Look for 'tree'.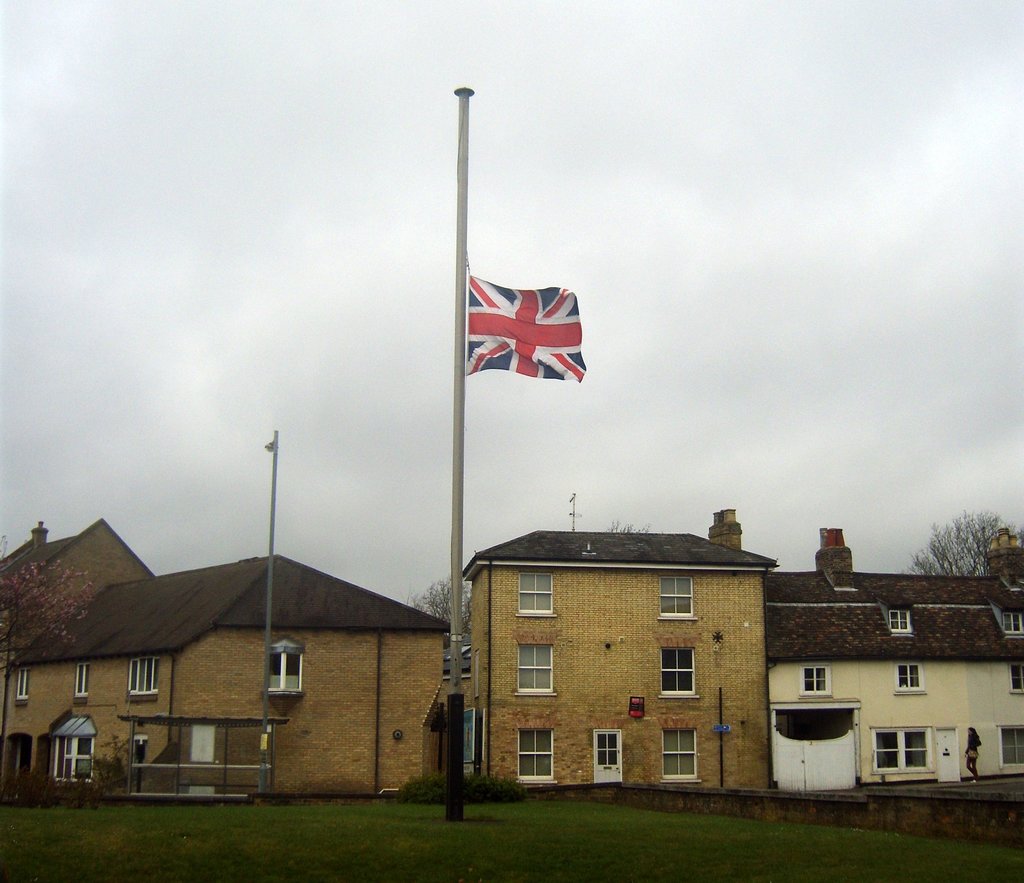
Found: 407/573/478/623.
